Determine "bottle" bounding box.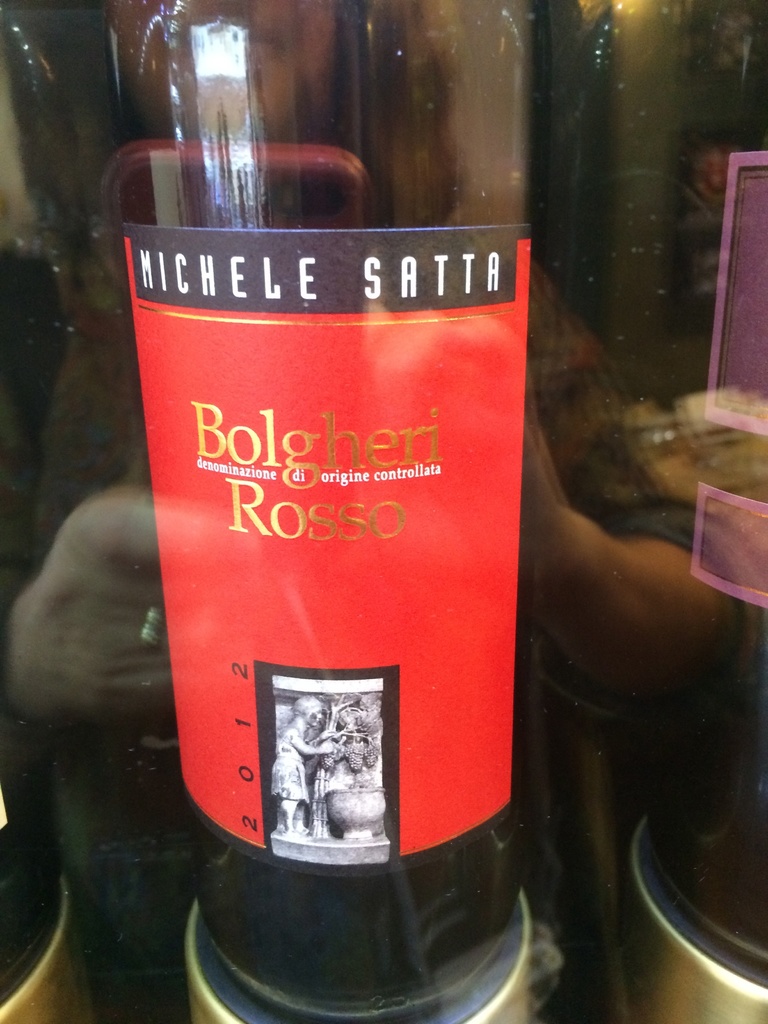
Determined: (113,72,525,971).
